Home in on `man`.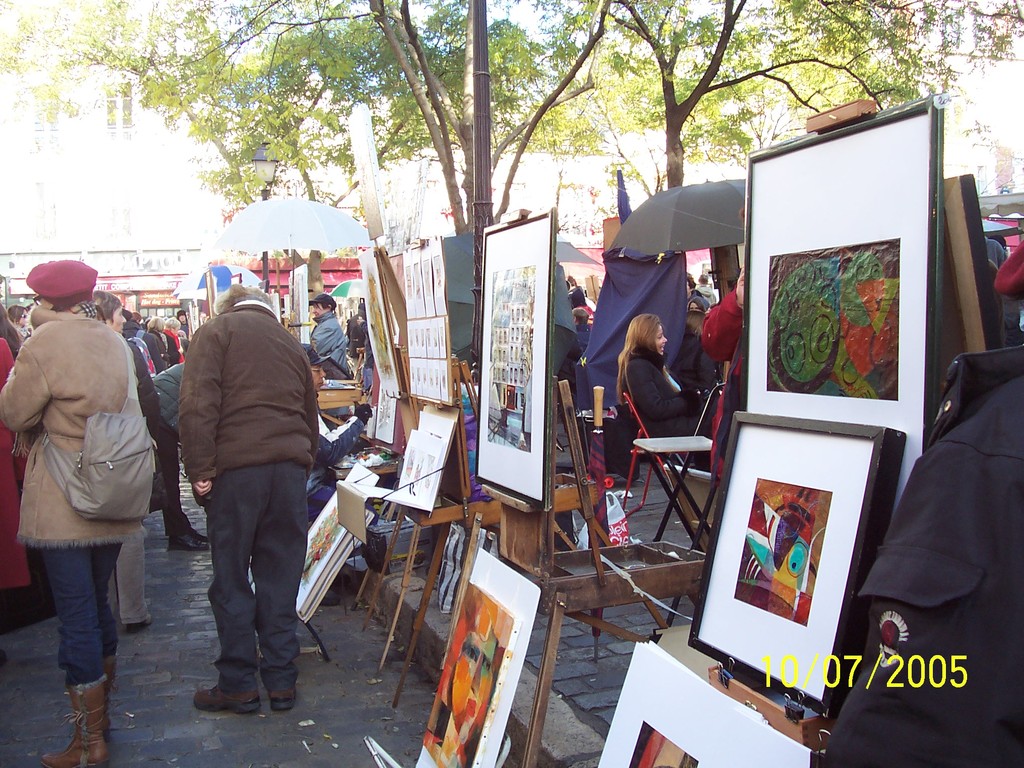
Homed in at locate(577, 307, 589, 346).
